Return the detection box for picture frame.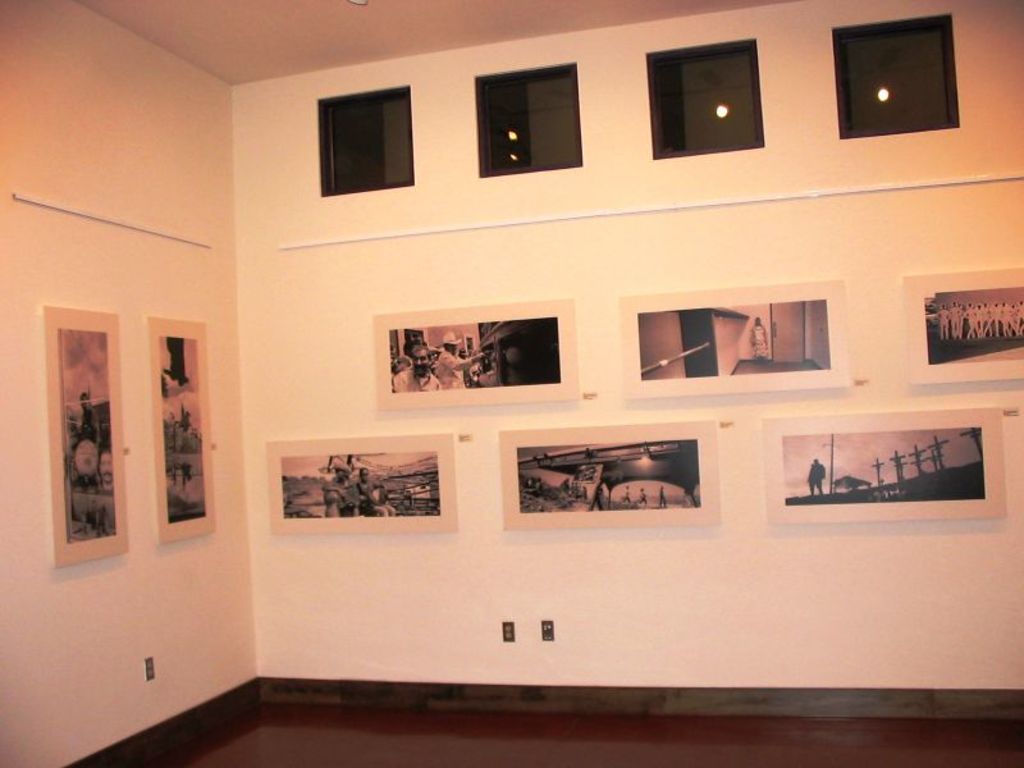
[left=905, top=264, right=1023, bottom=384].
